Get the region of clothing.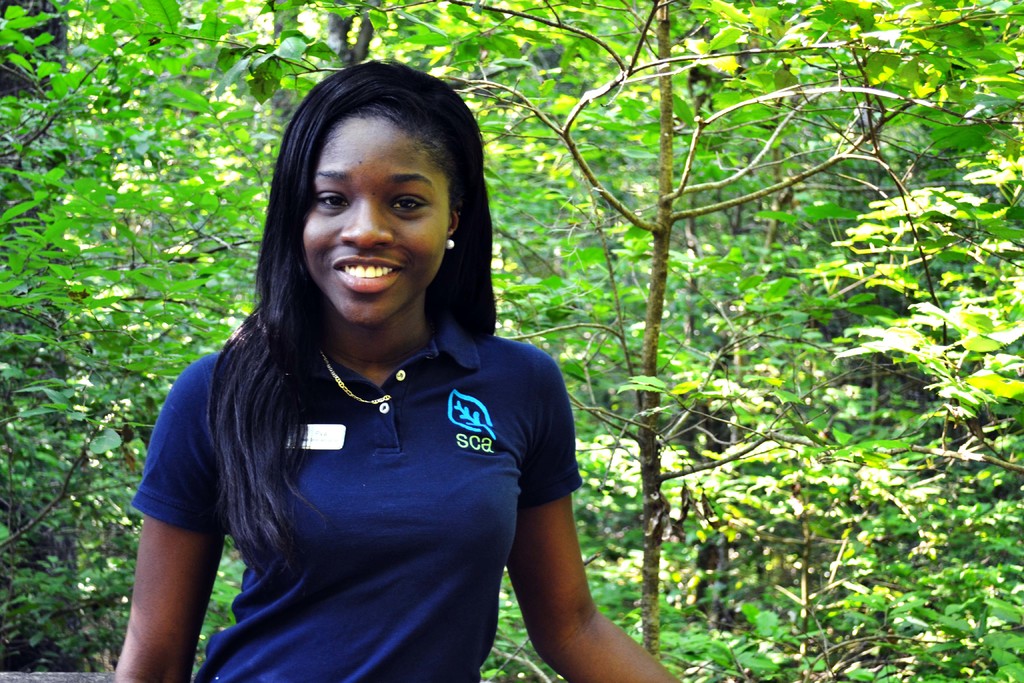
bbox=(138, 276, 607, 652).
